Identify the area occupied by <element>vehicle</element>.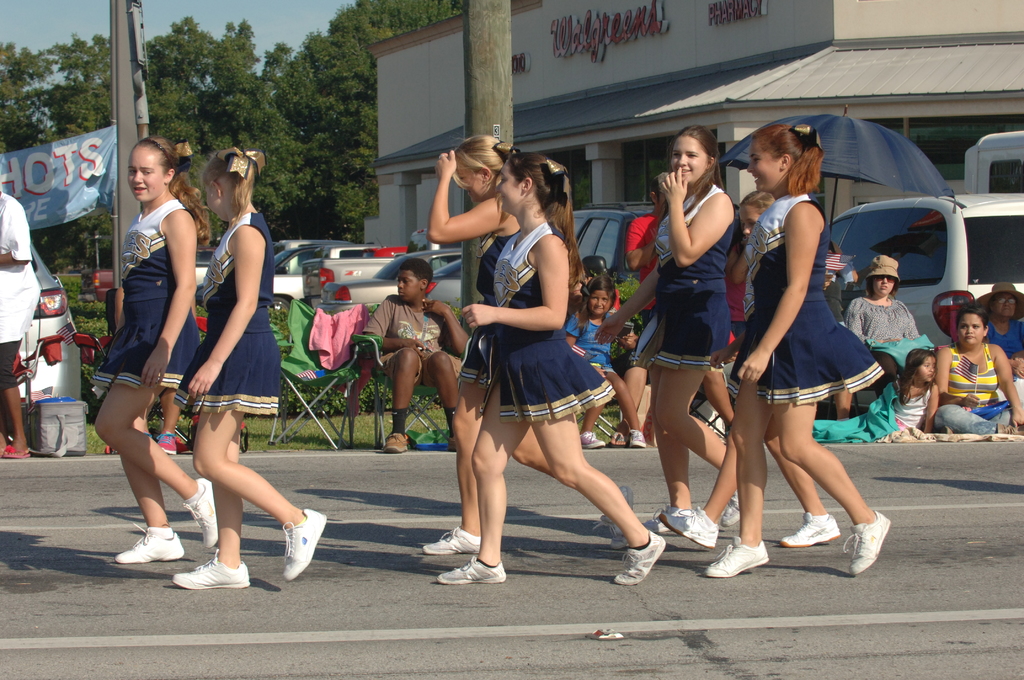
Area: 829:190:1023:350.
